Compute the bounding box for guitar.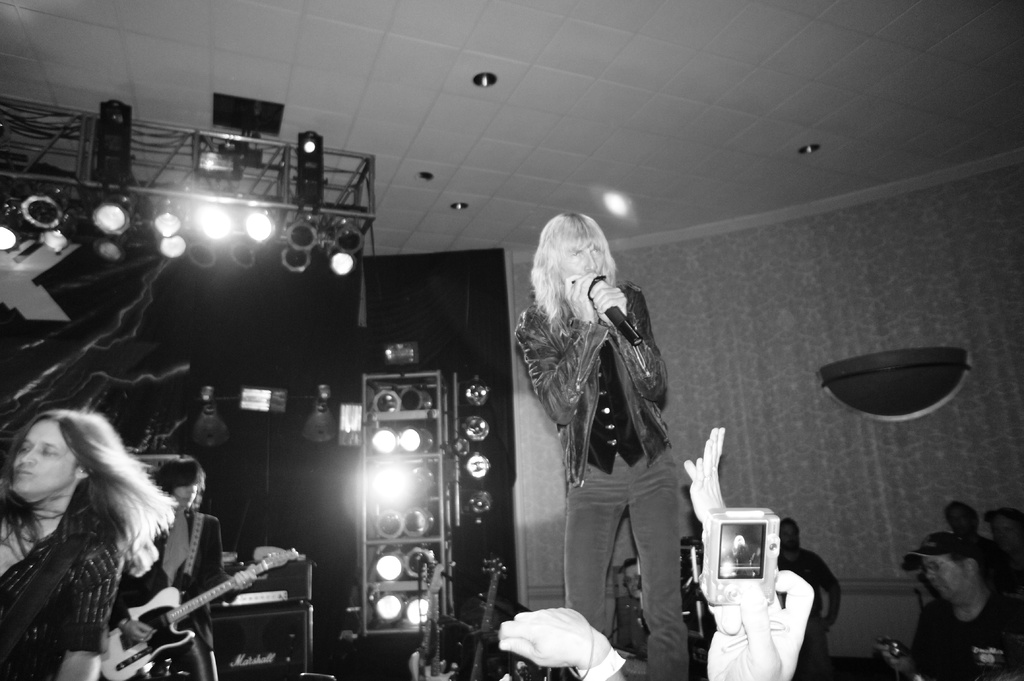
l=95, t=545, r=304, b=680.
